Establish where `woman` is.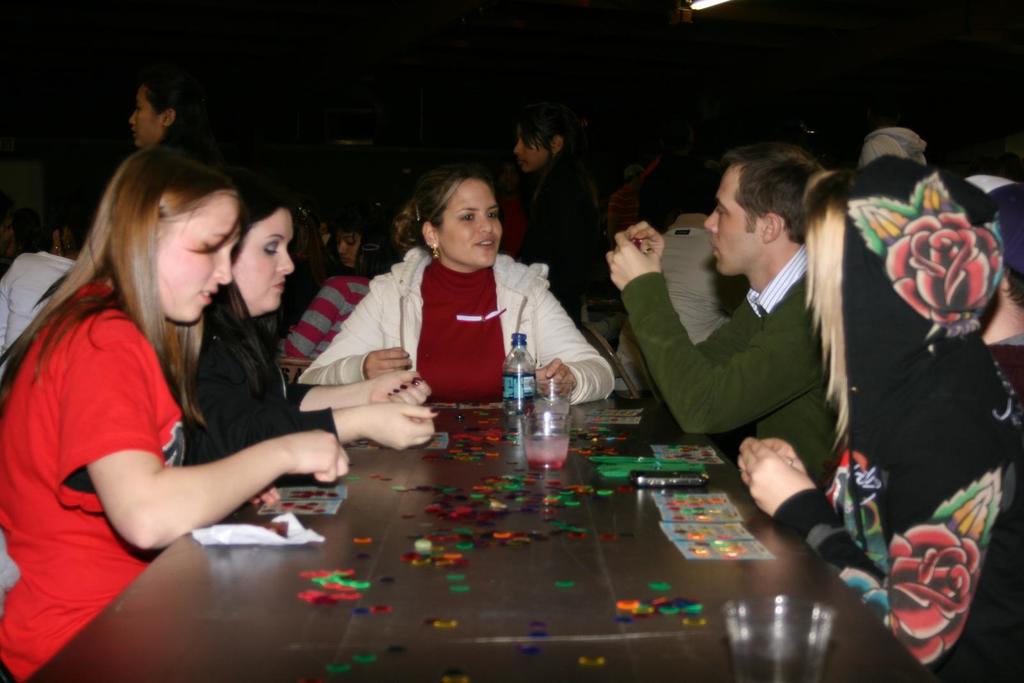
Established at (left=735, top=163, right=1023, bottom=682).
